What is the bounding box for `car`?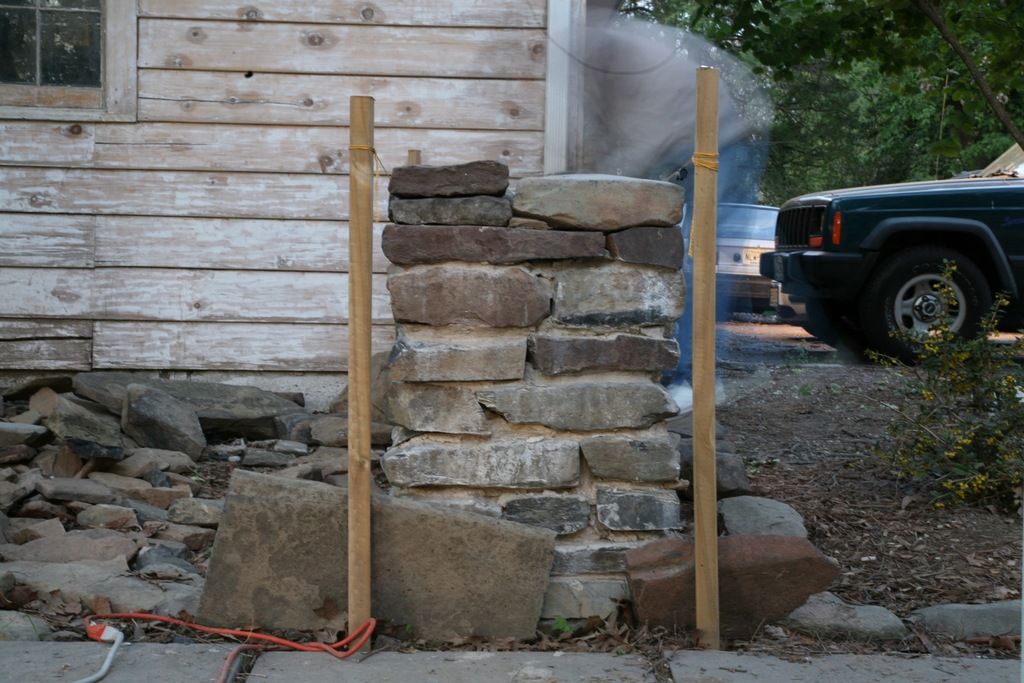
bbox=[752, 155, 1023, 366].
